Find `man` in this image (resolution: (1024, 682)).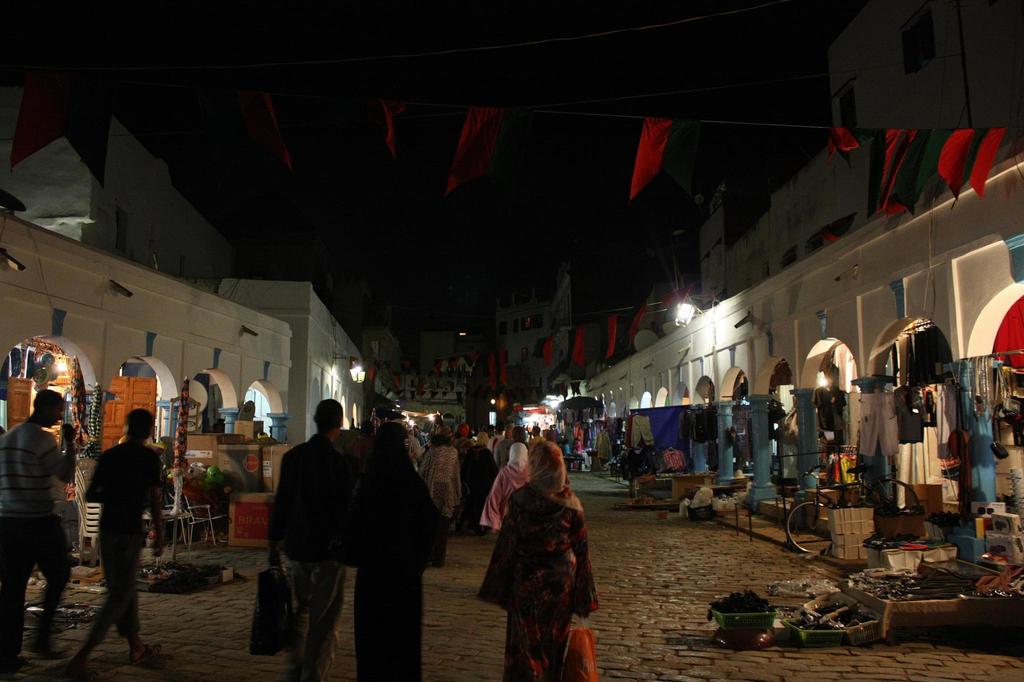
locate(246, 400, 354, 681).
